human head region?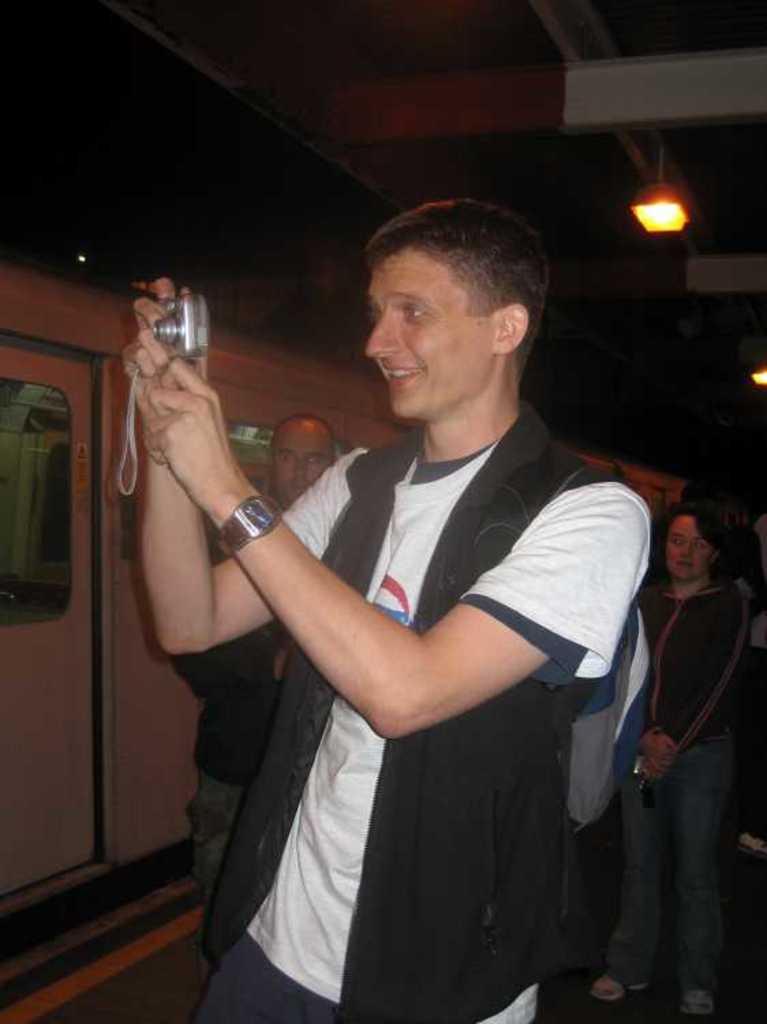
BBox(363, 195, 551, 418)
